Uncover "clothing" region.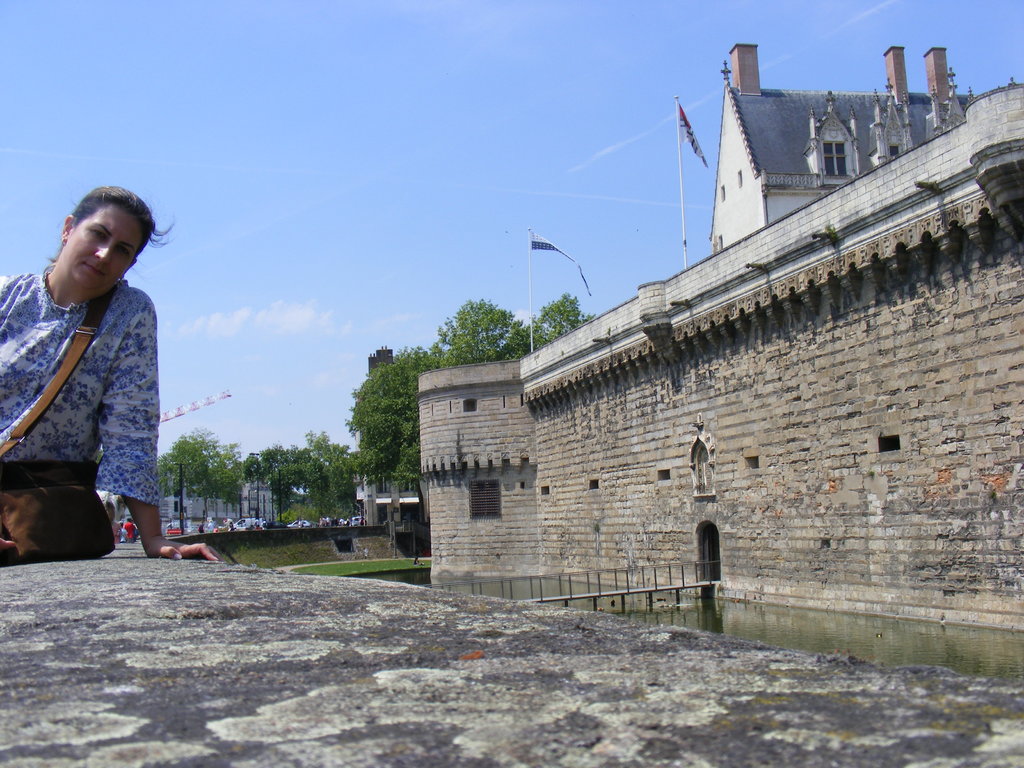
Uncovered: region(361, 518, 366, 524).
